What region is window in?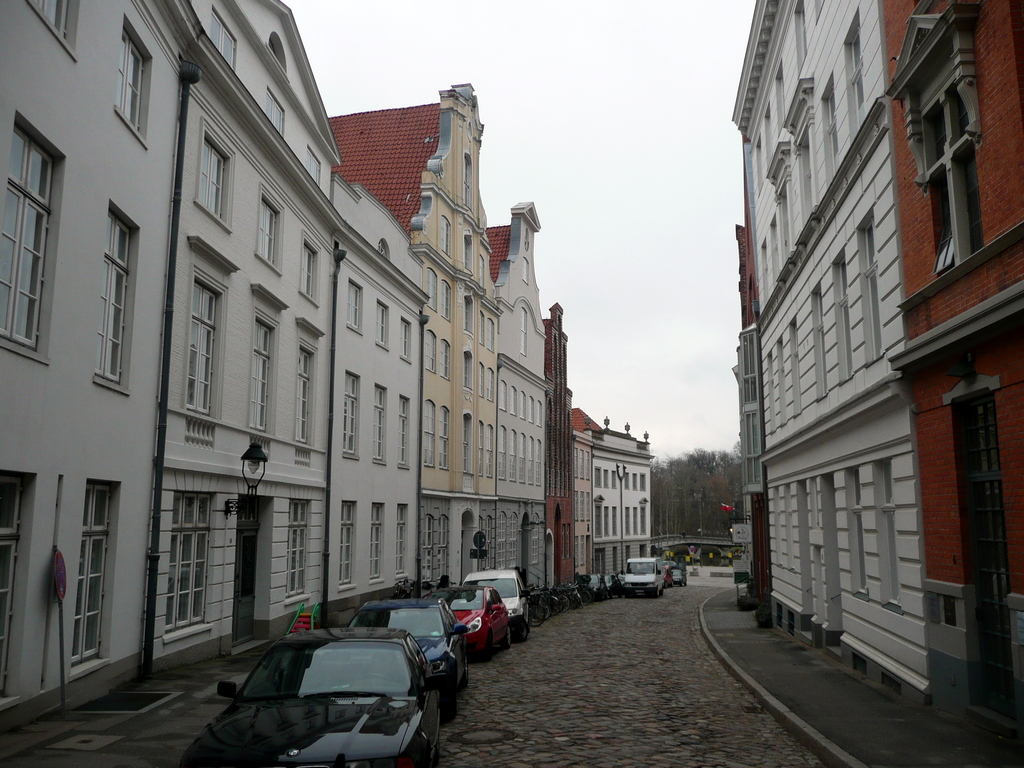
[left=113, top=8, right=149, bottom=144].
